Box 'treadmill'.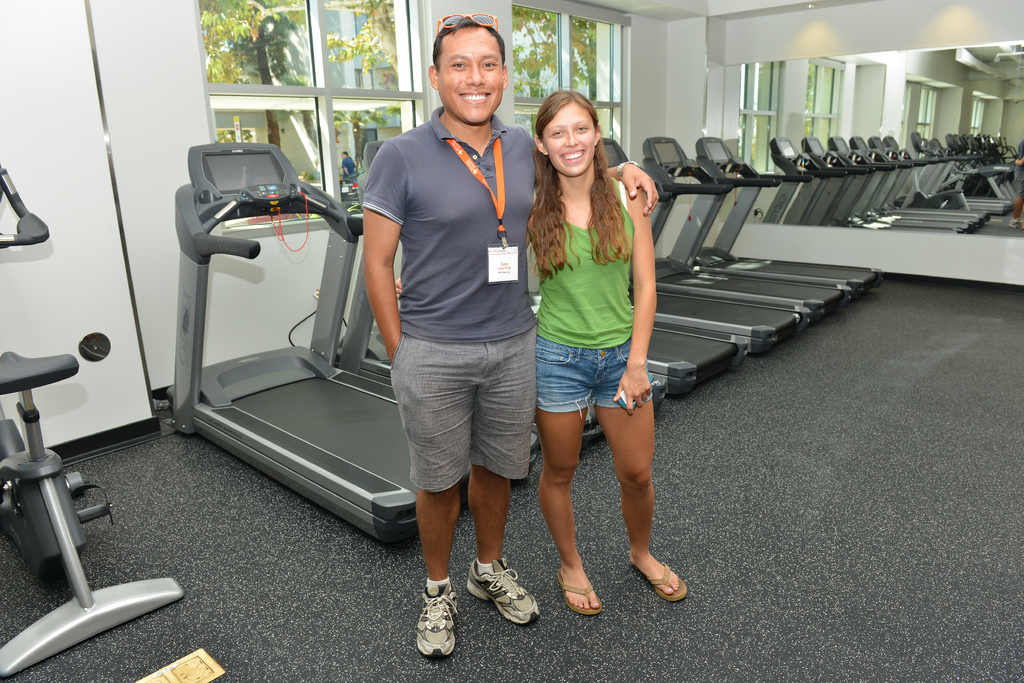
bbox(691, 136, 886, 300).
